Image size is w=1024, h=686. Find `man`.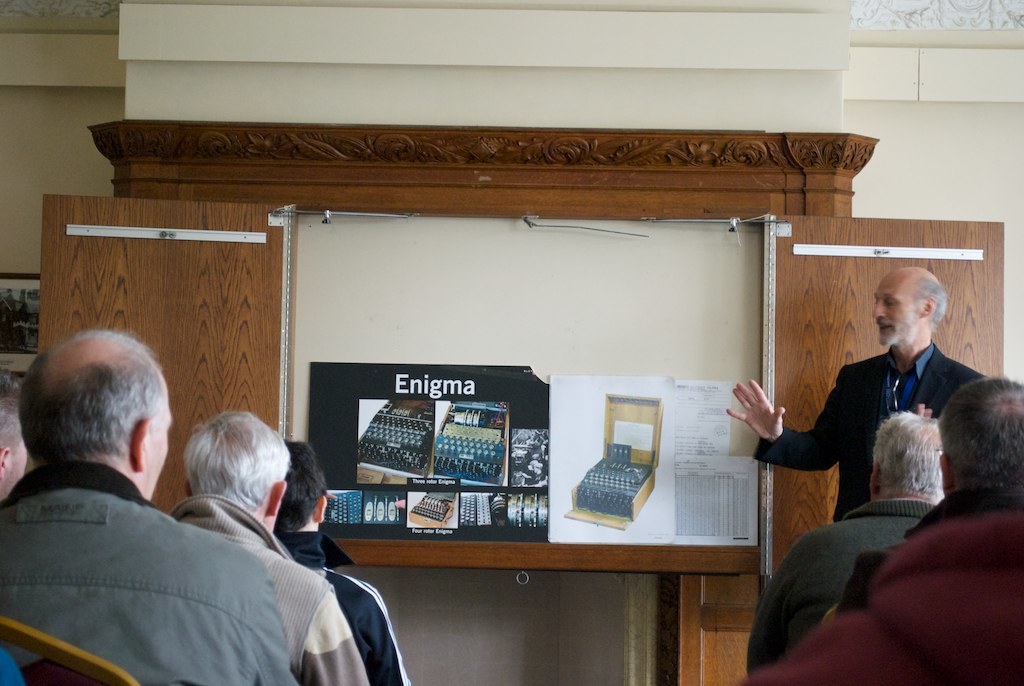
region(0, 370, 26, 517).
